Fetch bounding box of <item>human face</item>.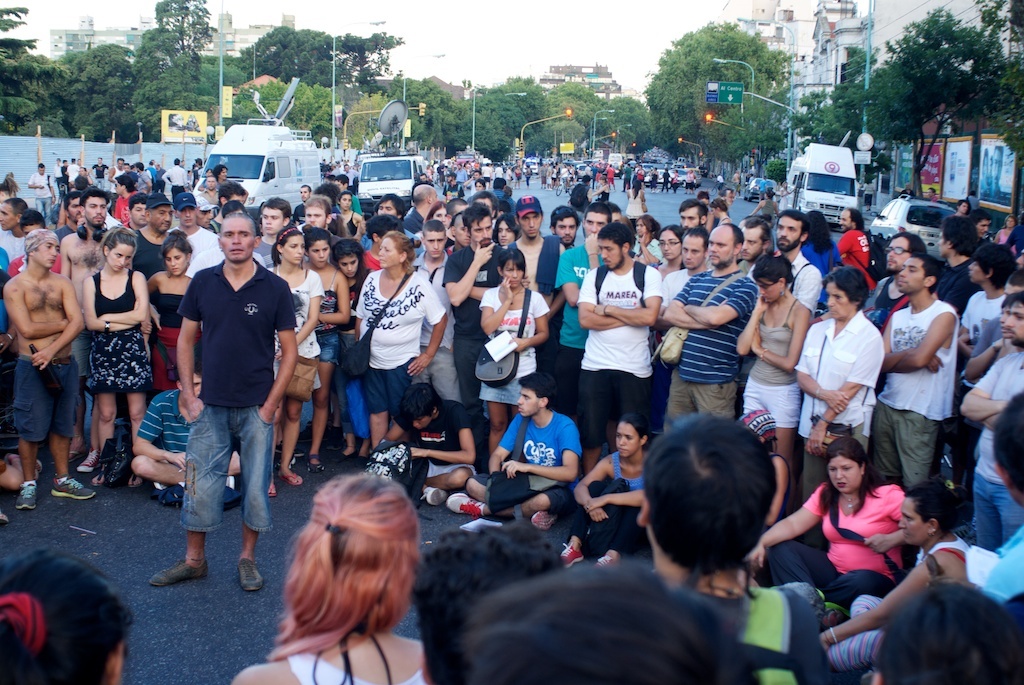
Bbox: Rect(261, 206, 278, 232).
